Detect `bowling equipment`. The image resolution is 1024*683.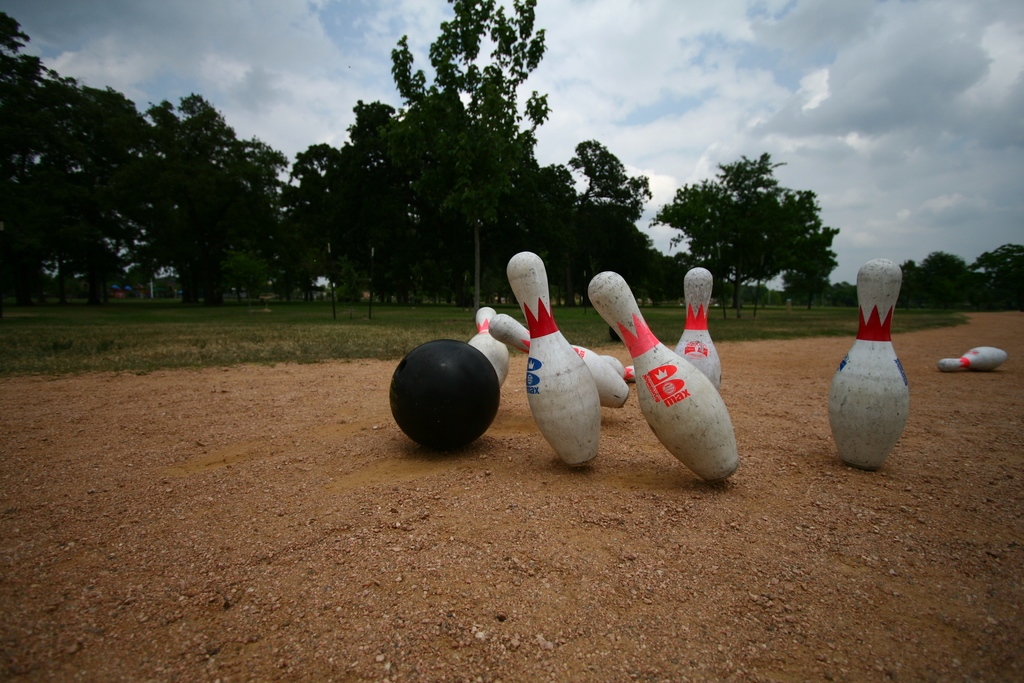
<region>383, 336, 502, 454</region>.
